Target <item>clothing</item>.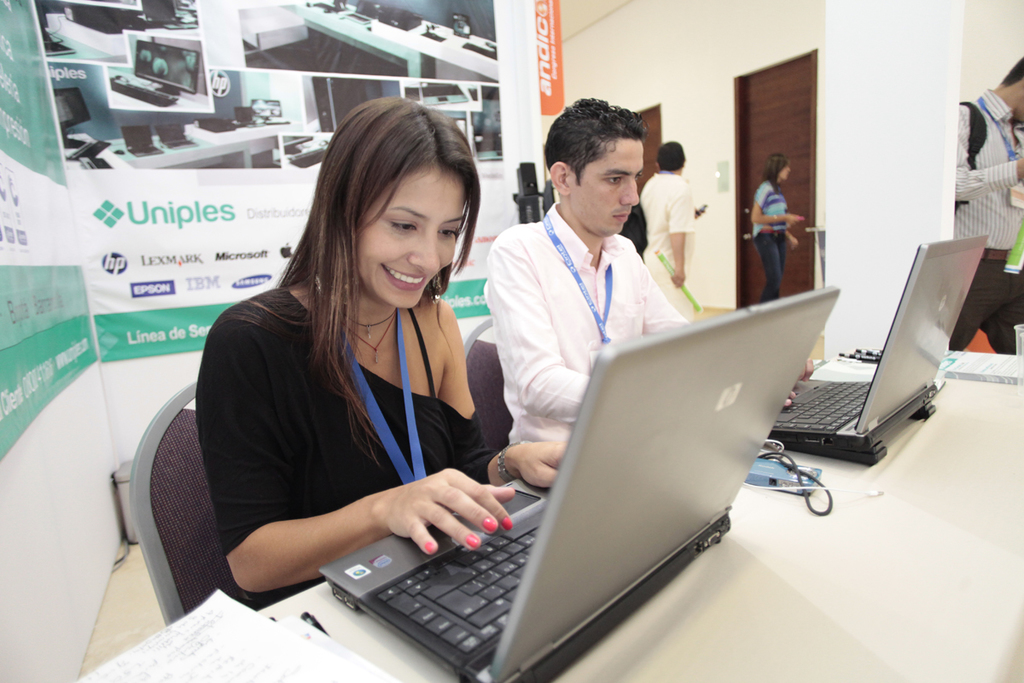
Target region: 956 87 1023 359.
